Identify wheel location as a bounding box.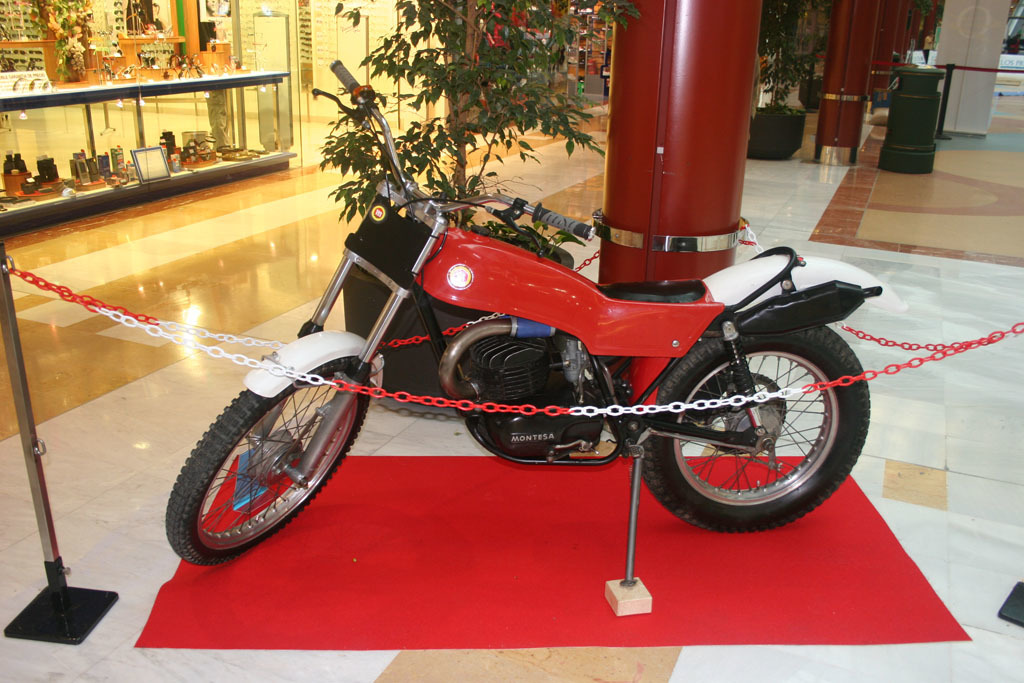
region(643, 306, 862, 537).
